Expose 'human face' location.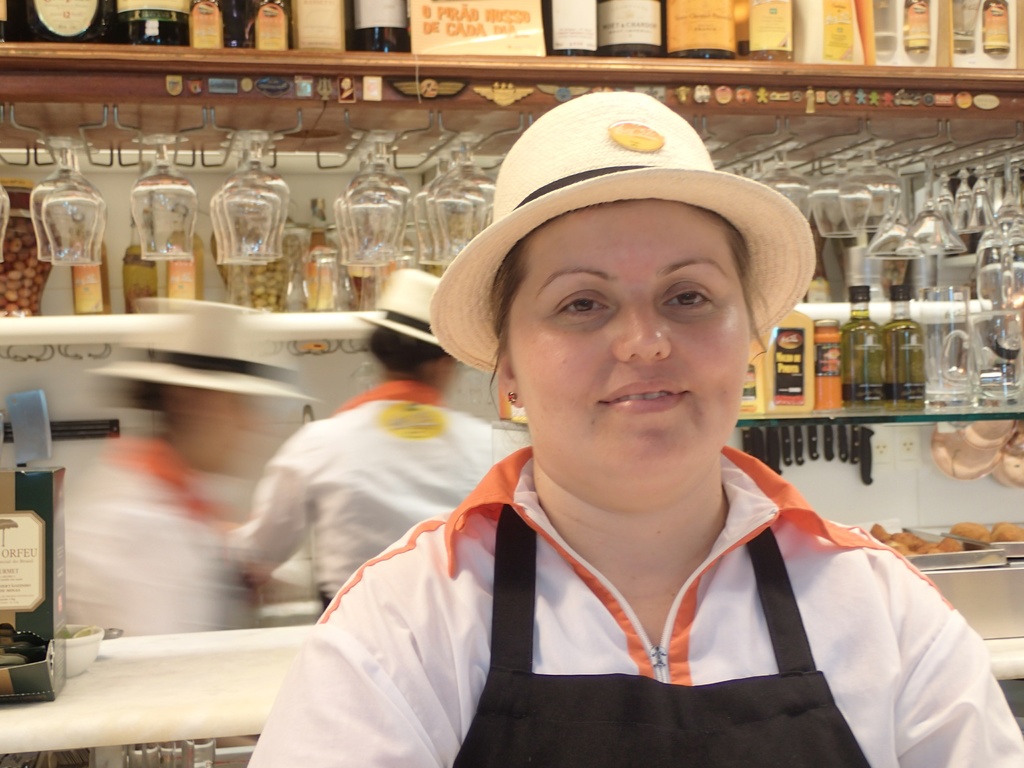
Exposed at [505,200,749,474].
